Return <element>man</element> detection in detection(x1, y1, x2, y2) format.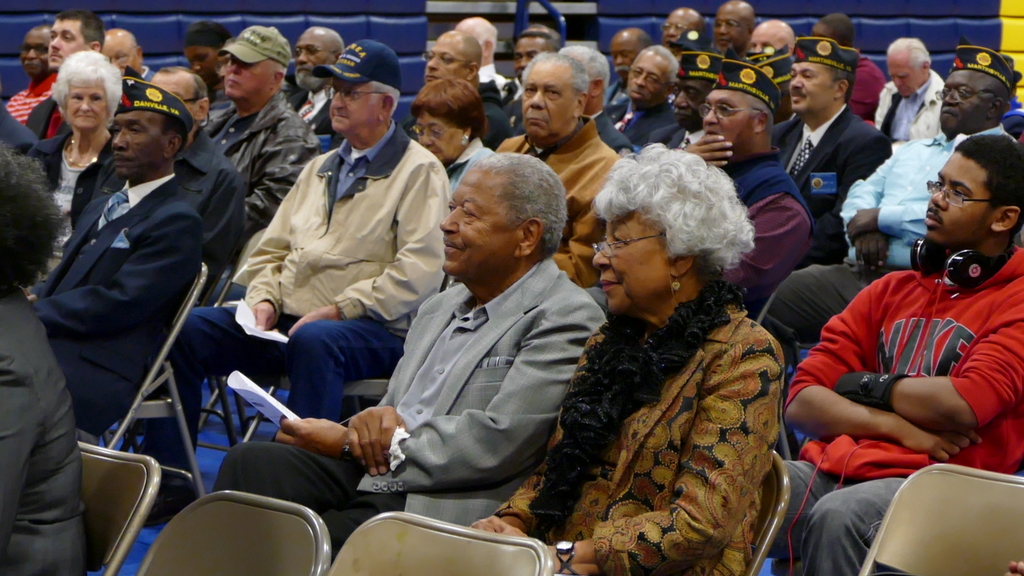
detection(136, 40, 451, 526).
